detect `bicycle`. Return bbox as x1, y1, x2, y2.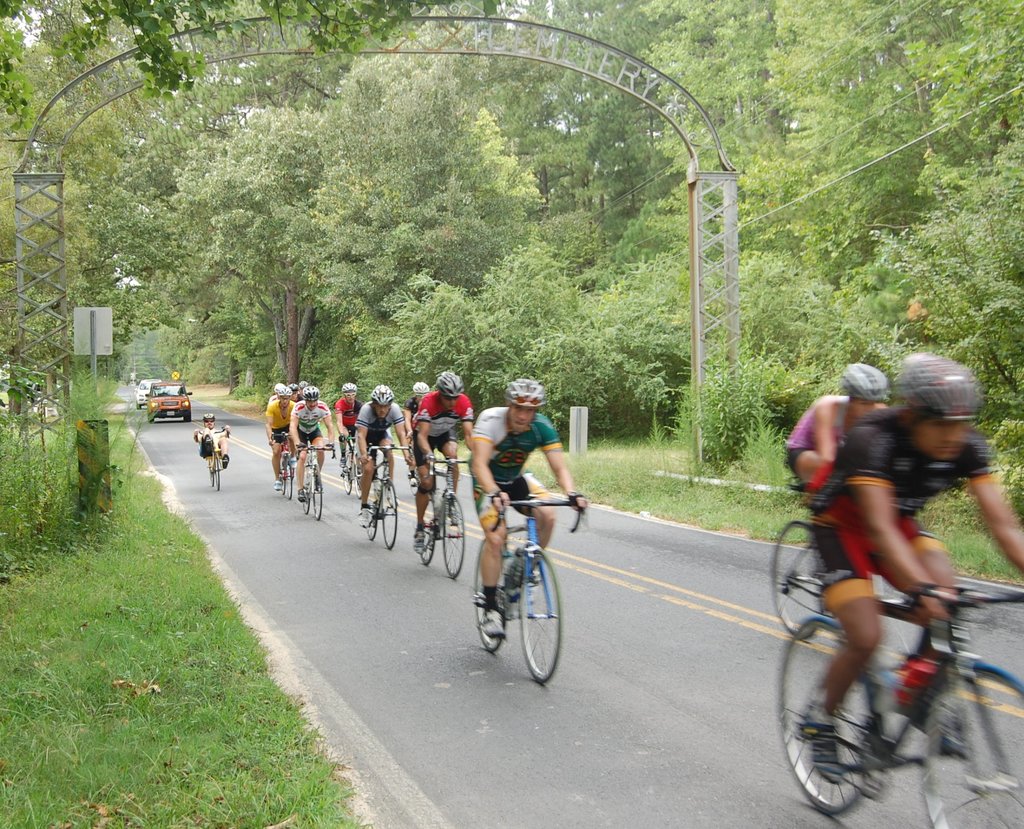
768, 497, 932, 672.
